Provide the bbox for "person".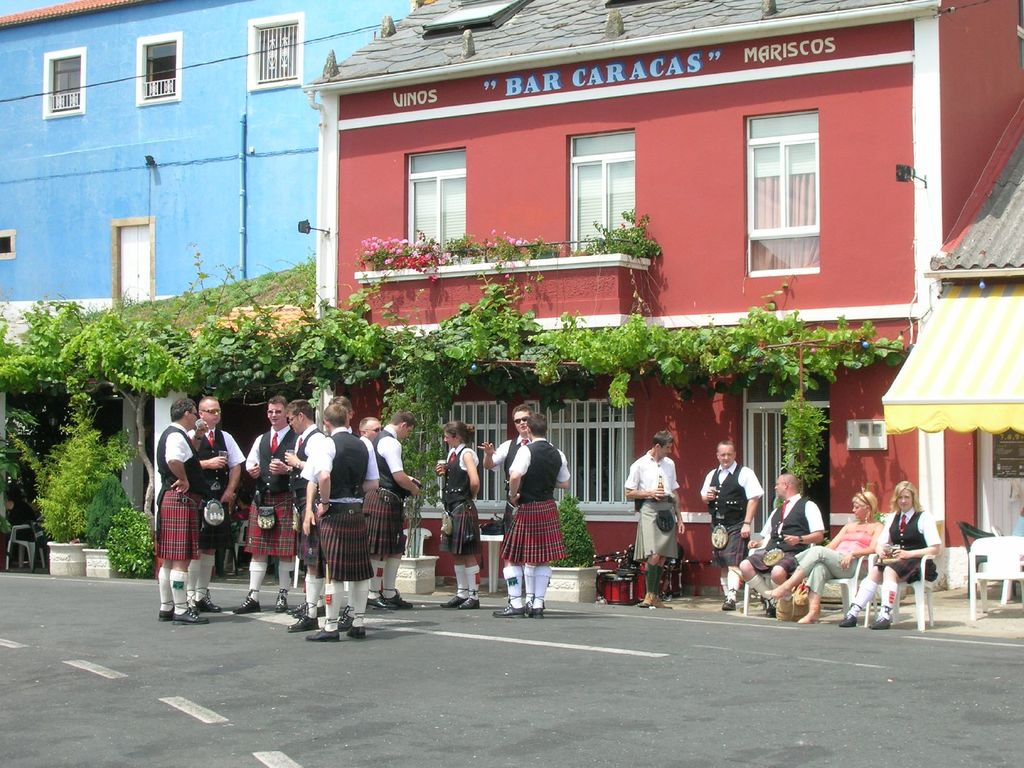
{"left": 618, "top": 426, "right": 683, "bottom": 608}.
